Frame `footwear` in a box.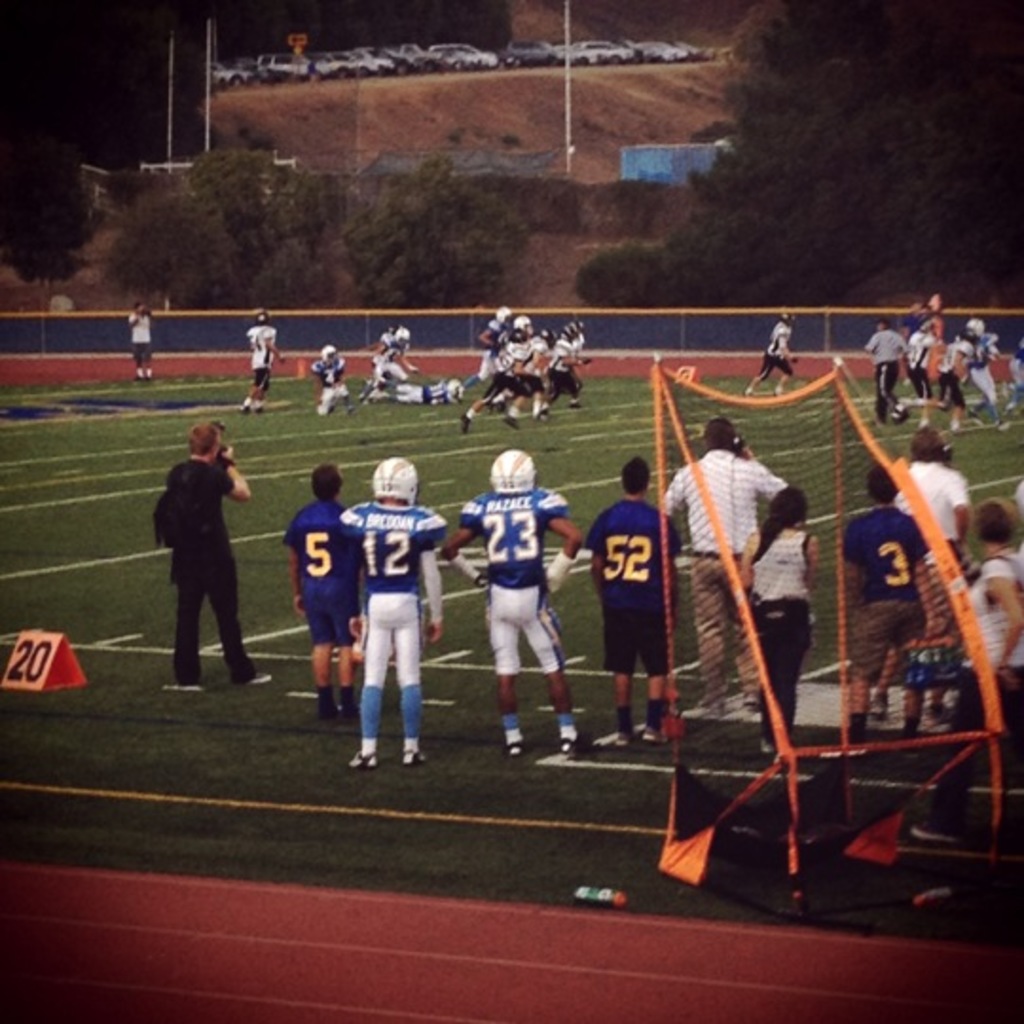
<box>133,368,146,379</box>.
